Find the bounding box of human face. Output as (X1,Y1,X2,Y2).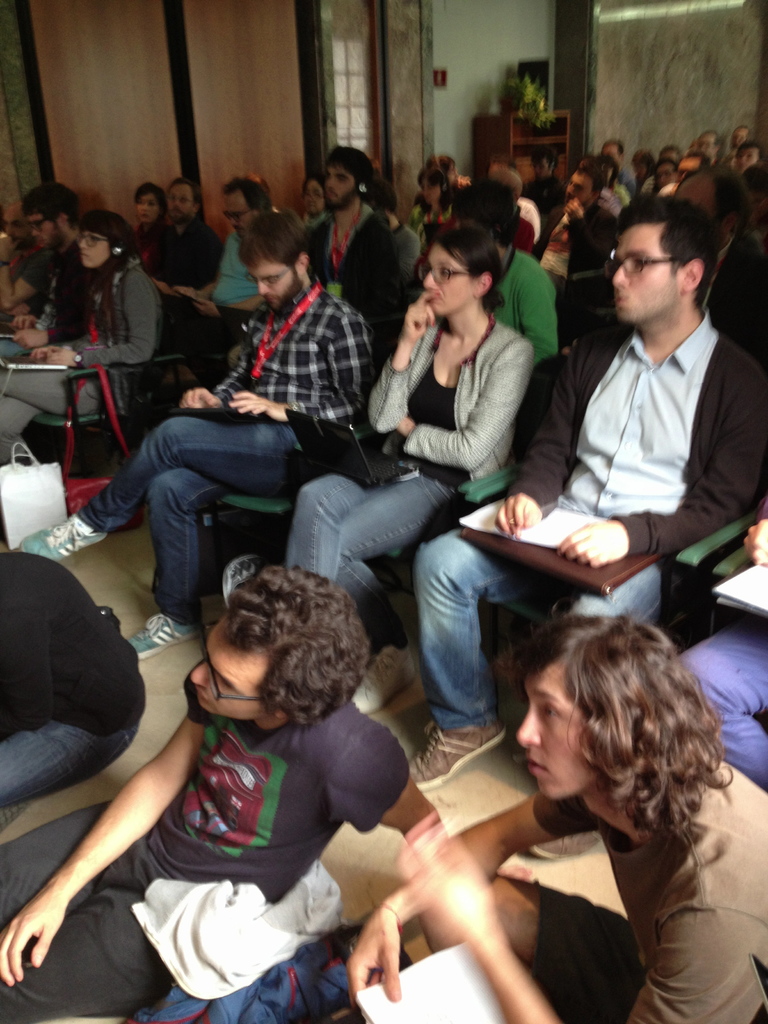
(251,266,288,300).
